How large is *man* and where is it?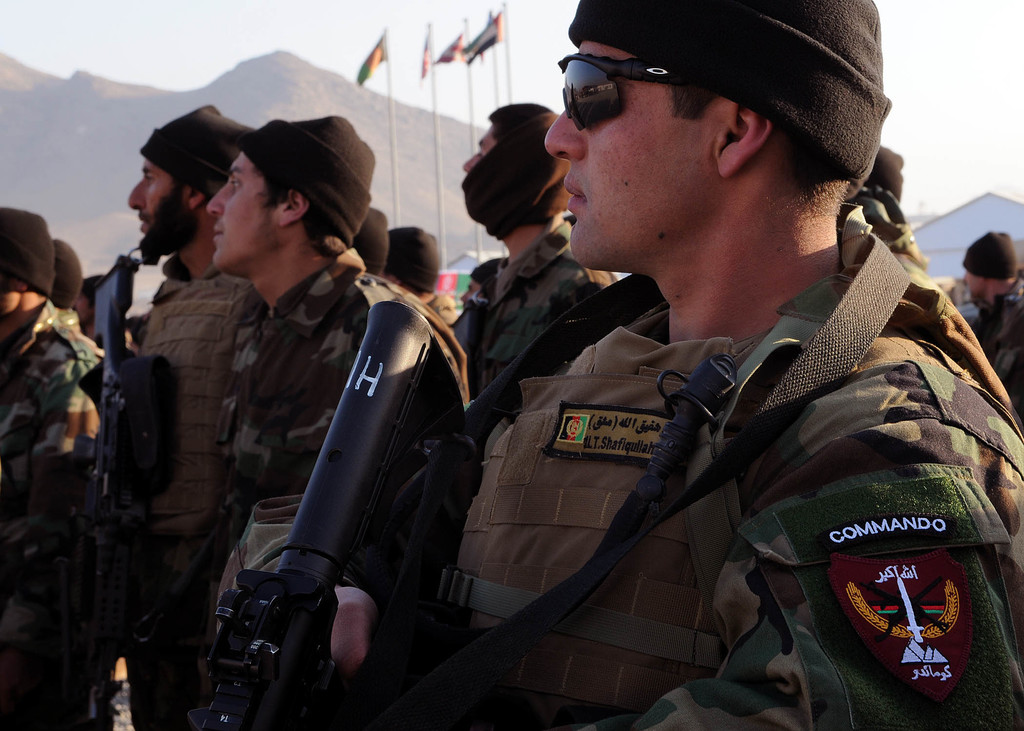
Bounding box: x1=454 y1=108 x2=618 y2=401.
